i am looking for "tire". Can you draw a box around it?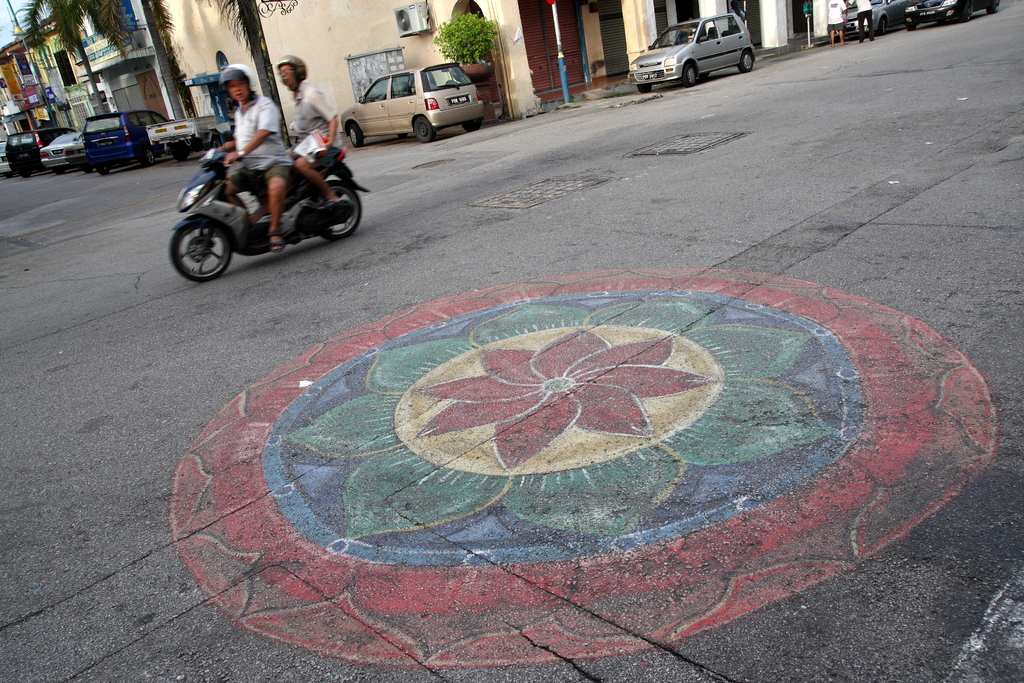
Sure, the bounding box is [x1=683, y1=60, x2=700, y2=89].
